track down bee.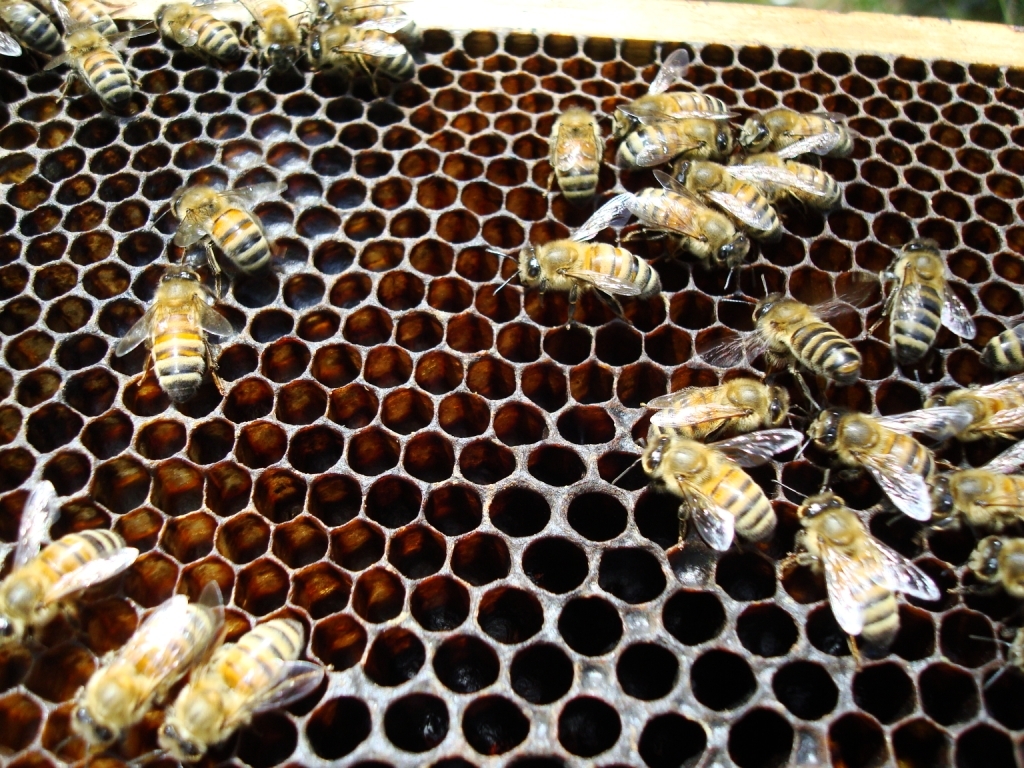
Tracked to <bbox>298, 16, 411, 81</bbox>.
